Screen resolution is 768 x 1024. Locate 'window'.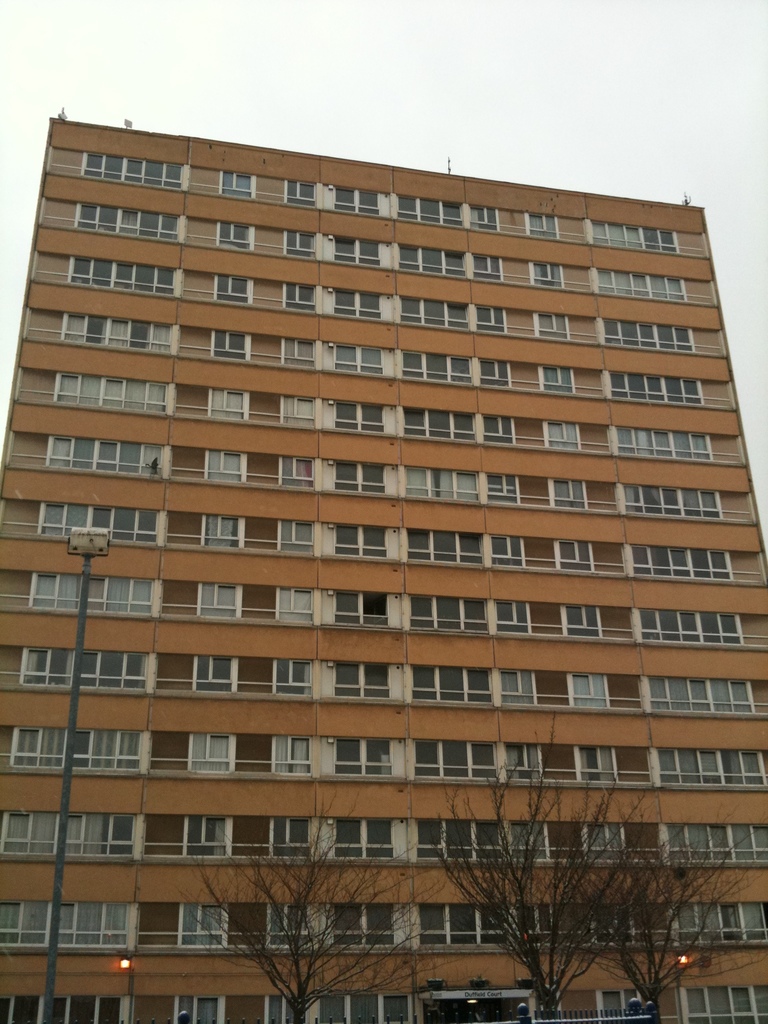
x1=597 y1=269 x2=685 y2=300.
